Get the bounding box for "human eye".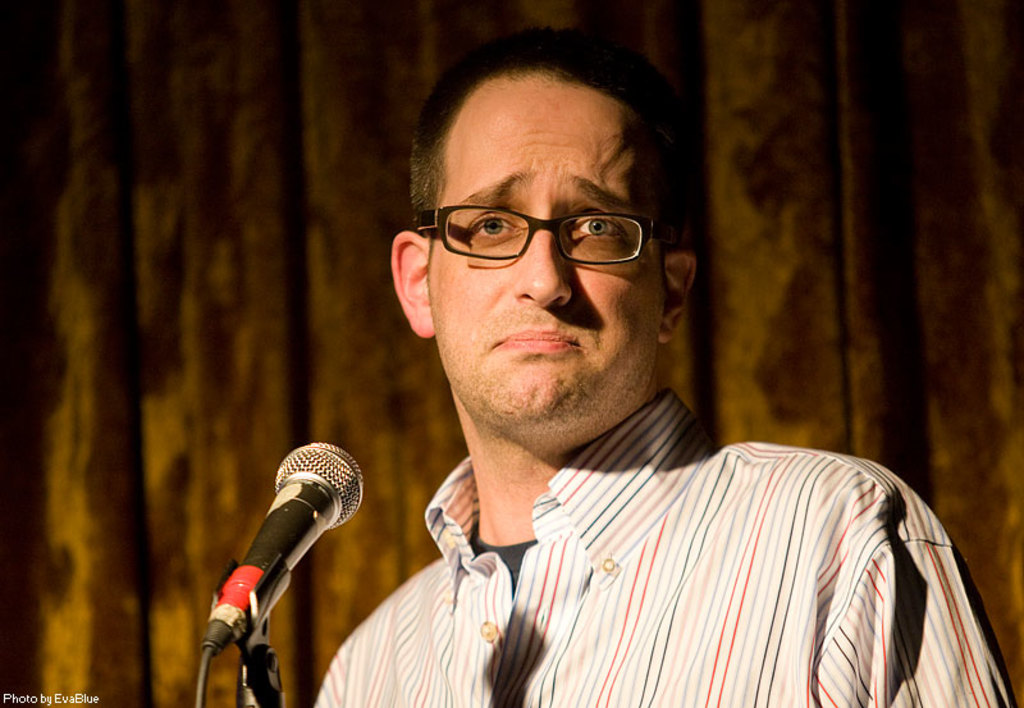
562, 205, 634, 243.
